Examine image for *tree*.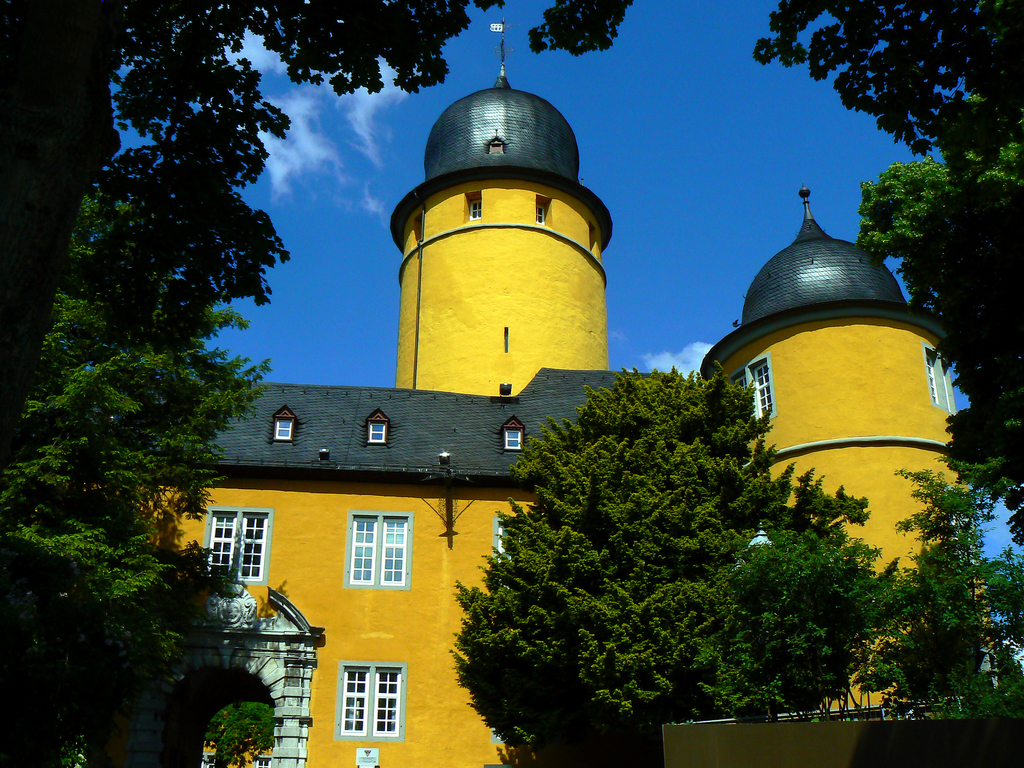
Examination result: <box>859,0,1023,554</box>.
